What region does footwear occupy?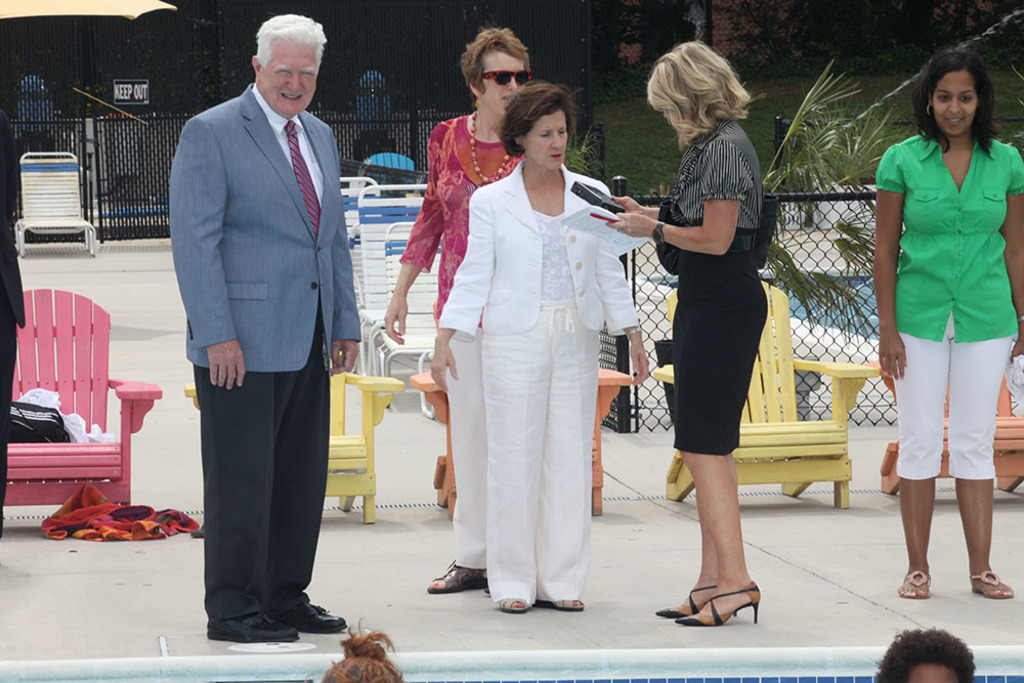
<region>275, 598, 345, 634</region>.
